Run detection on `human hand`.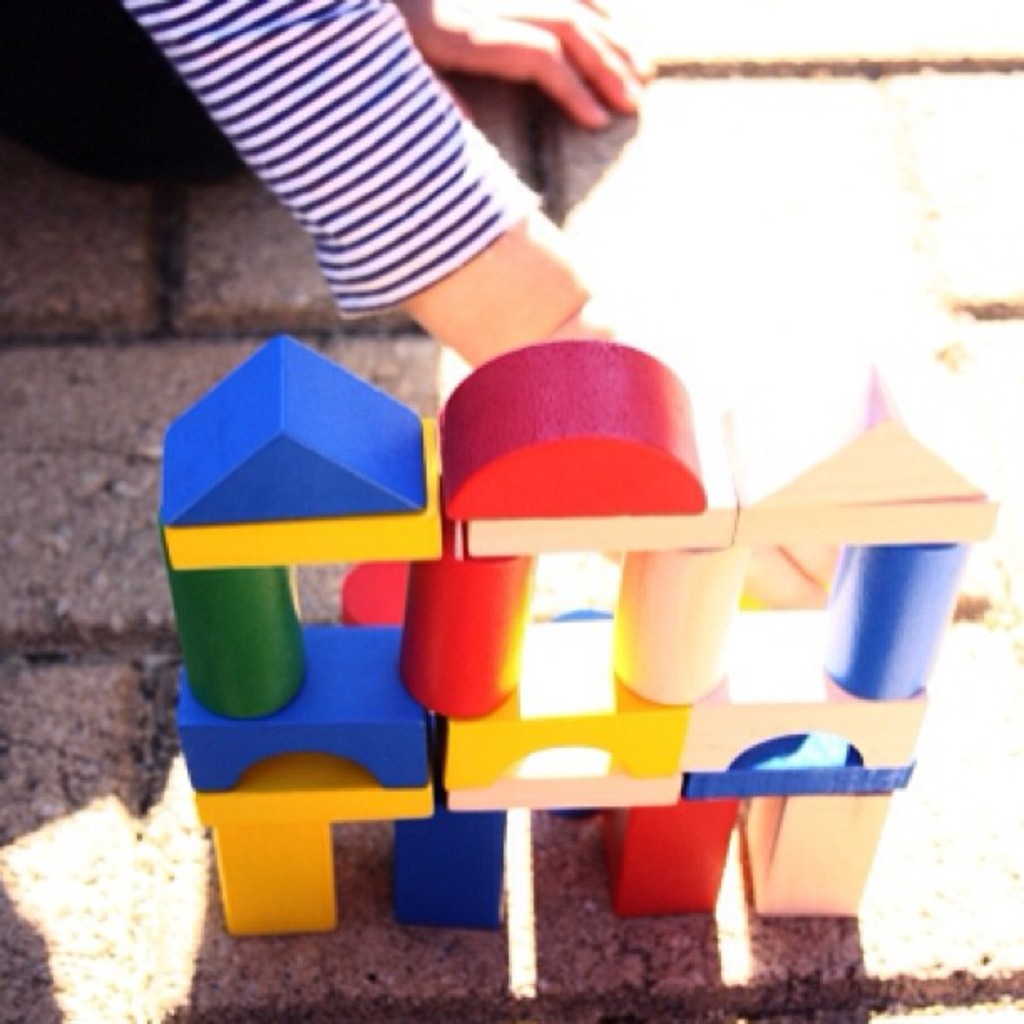
Result: [599, 388, 845, 602].
